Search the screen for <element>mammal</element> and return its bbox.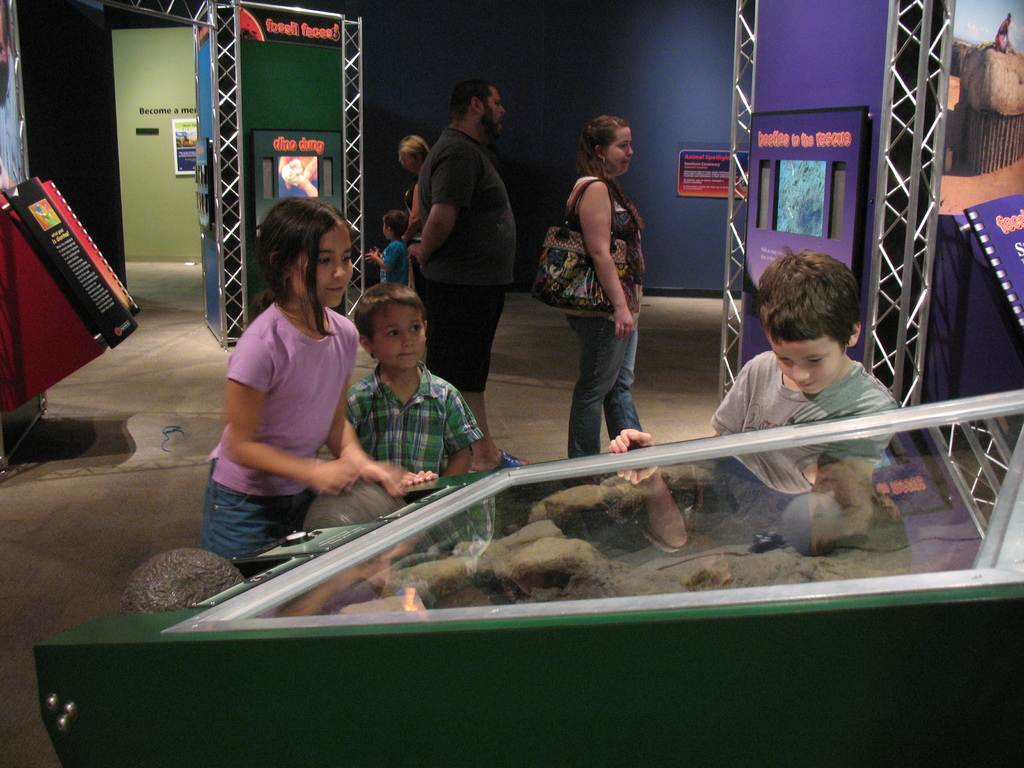
Found: select_region(562, 114, 649, 455).
